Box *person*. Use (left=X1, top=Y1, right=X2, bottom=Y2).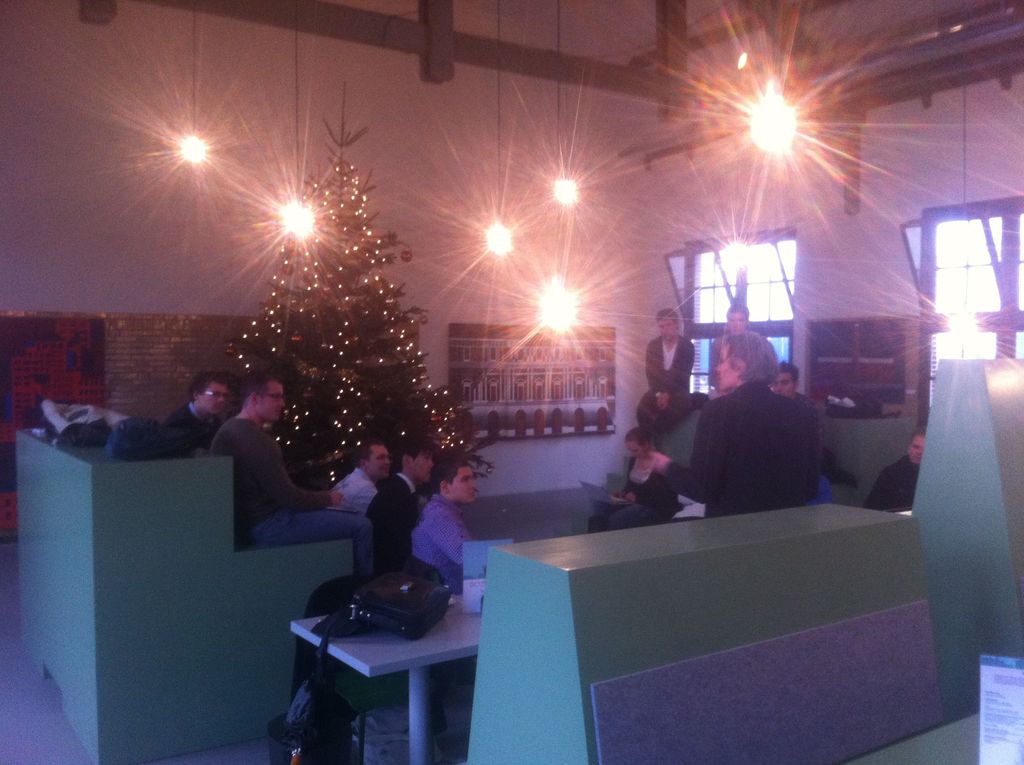
(left=415, top=449, right=466, bottom=600).
